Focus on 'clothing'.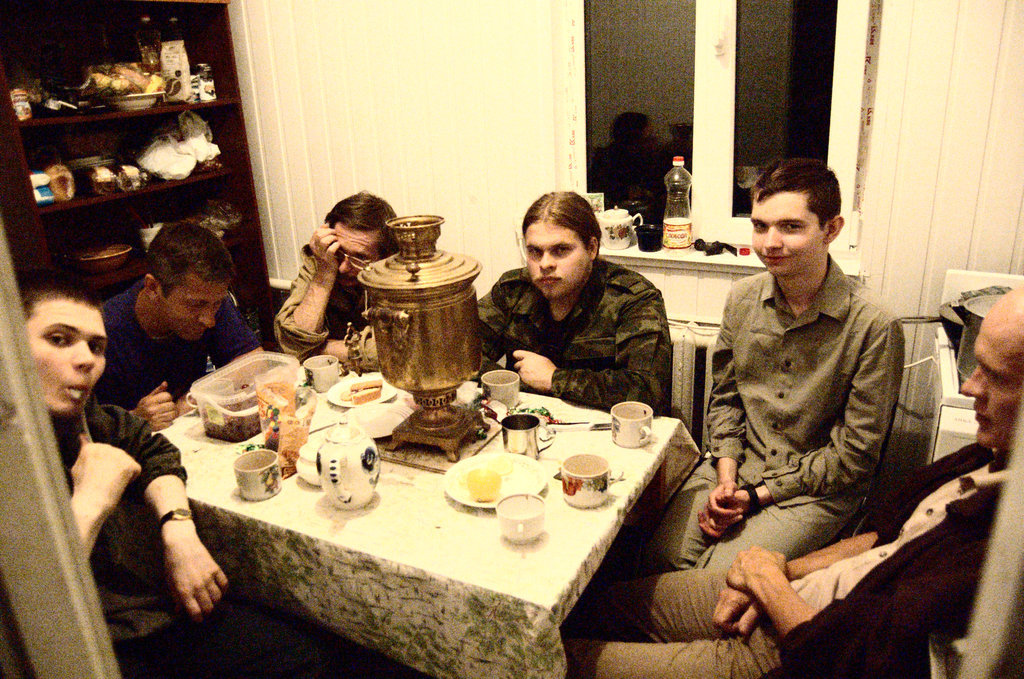
Focused at [280, 241, 385, 375].
